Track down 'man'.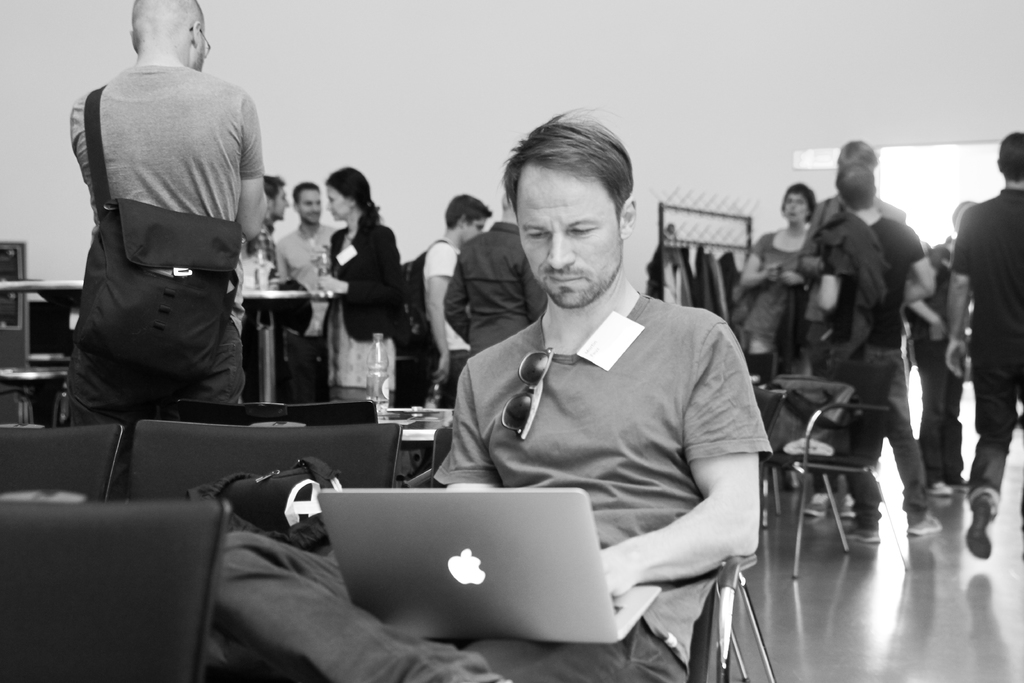
Tracked to bbox=(422, 196, 494, 409).
